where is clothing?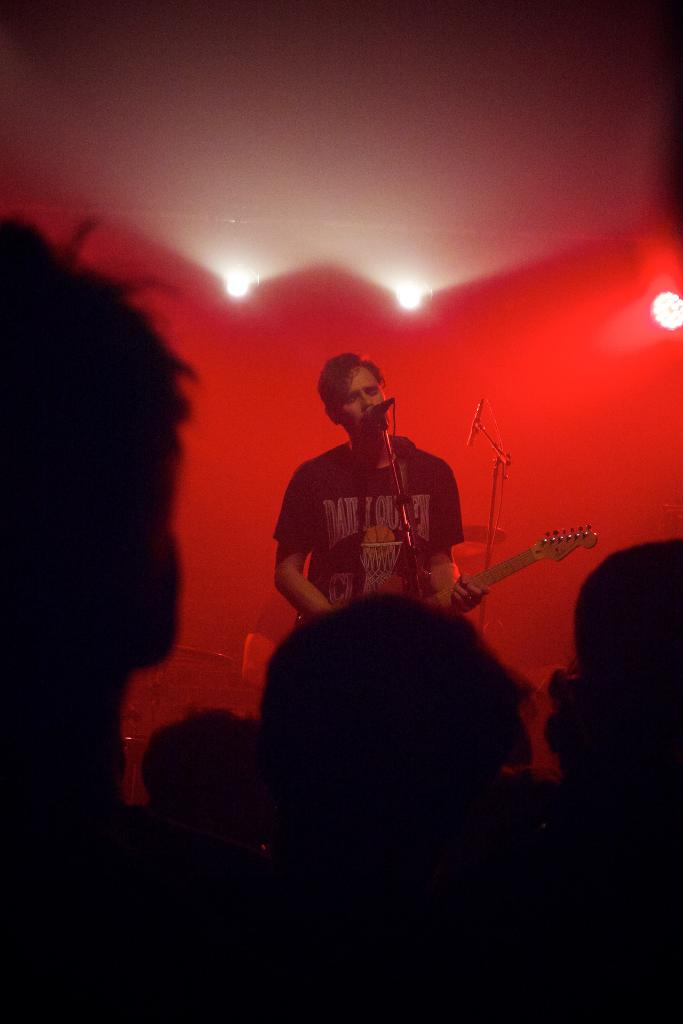
BBox(292, 403, 500, 625).
